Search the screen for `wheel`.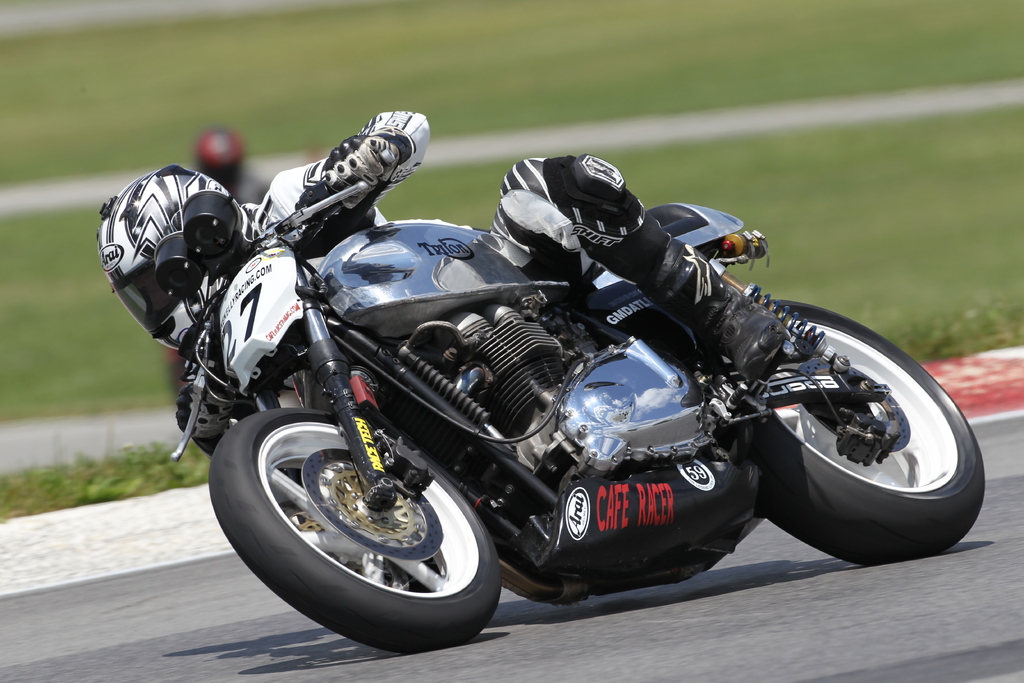
Found at x1=220, y1=409, x2=499, y2=630.
